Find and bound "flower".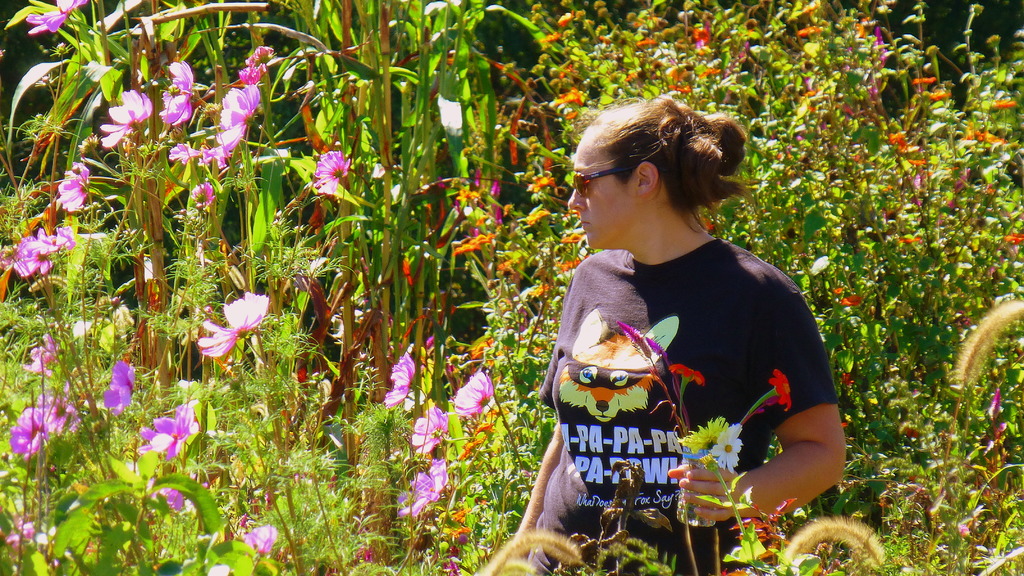
Bound: 671,62,688,82.
